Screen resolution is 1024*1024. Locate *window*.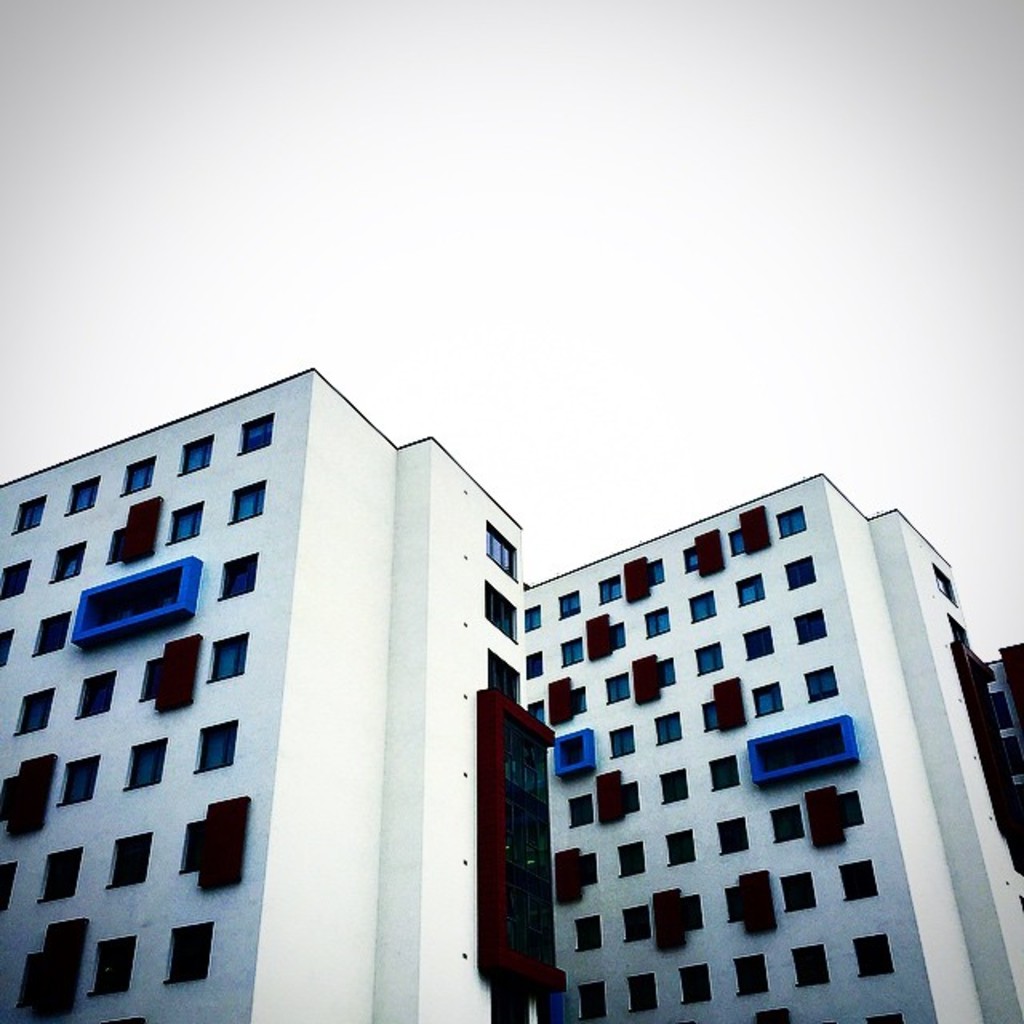
<bbox>42, 541, 86, 581</bbox>.
